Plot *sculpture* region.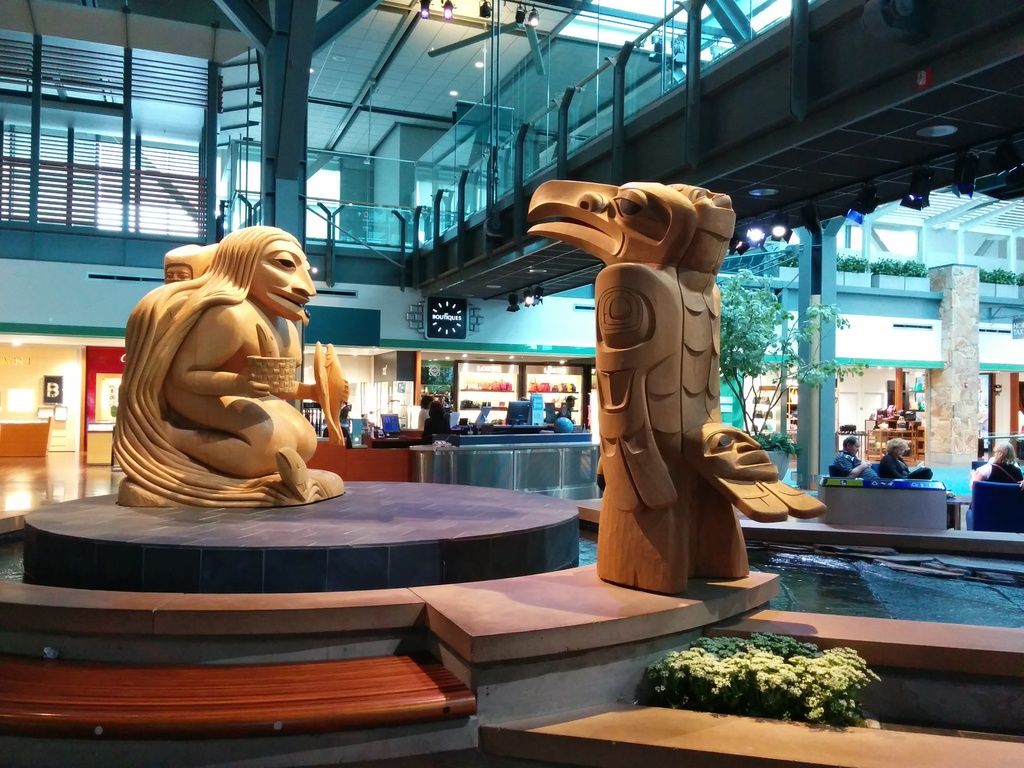
Plotted at (x1=163, y1=243, x2=219, y2=285).
